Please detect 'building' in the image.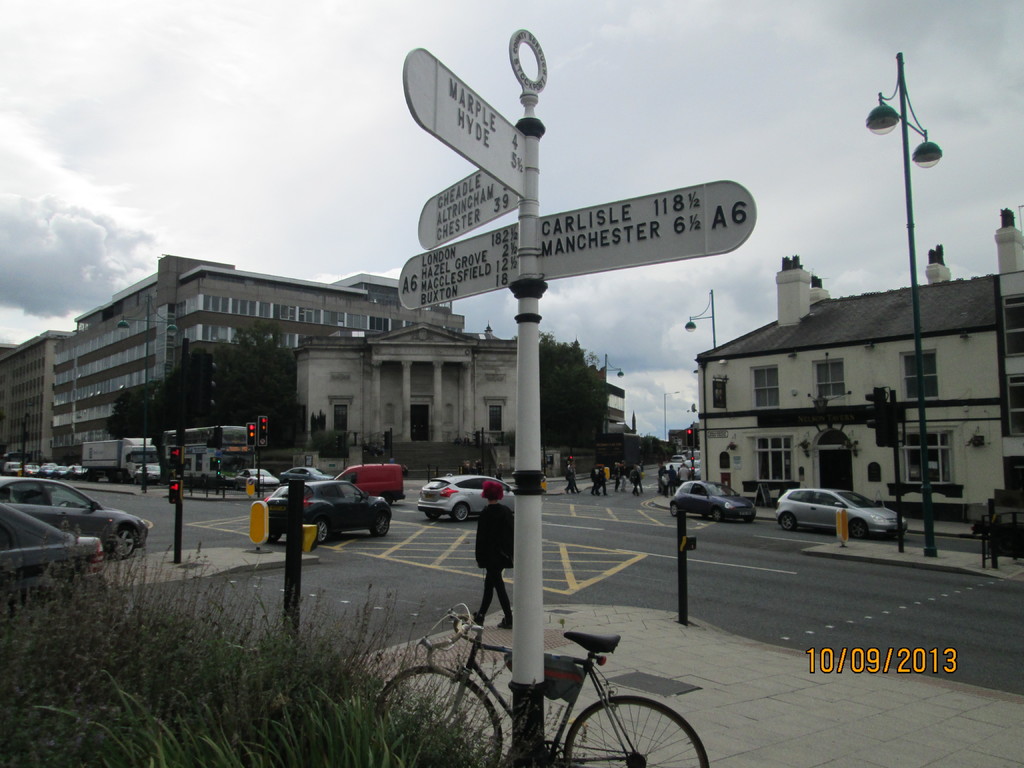
rect(0, 257, 525, 467).
